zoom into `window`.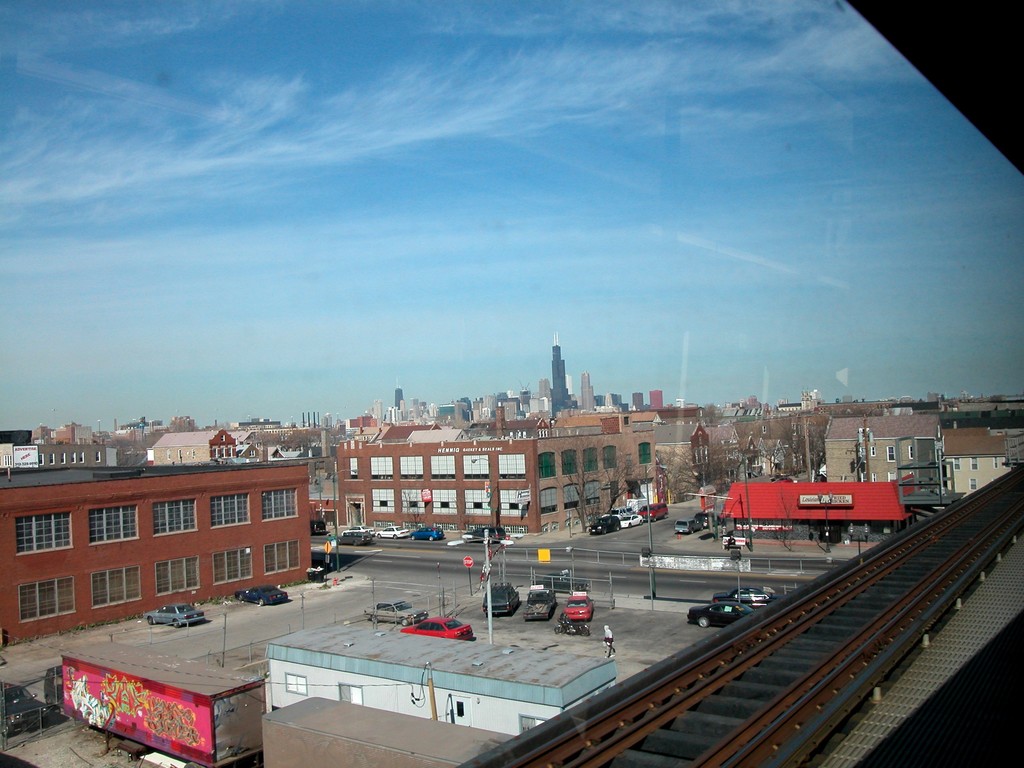
Zoom target: 965:478:975:489.
